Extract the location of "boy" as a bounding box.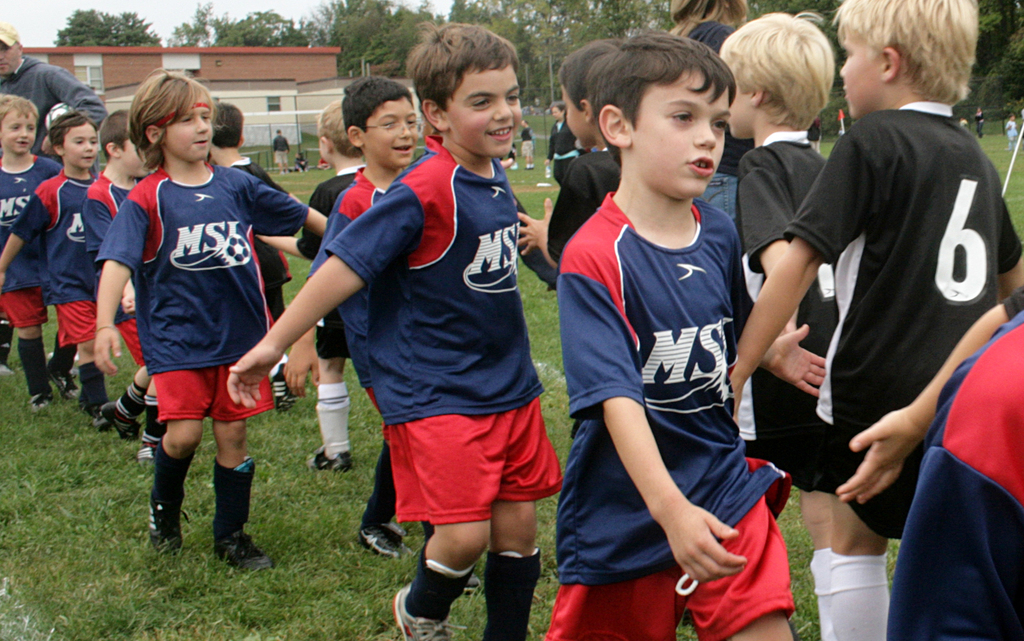
{"left": 87, "top": 69, "right": 326, "bottom": 580}.
